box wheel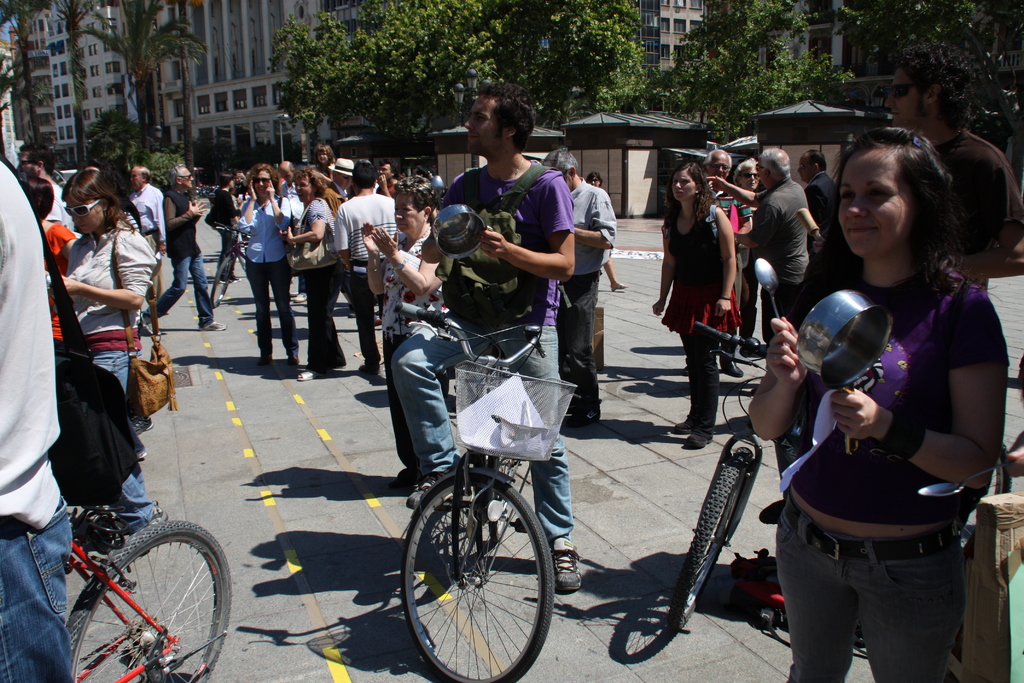
<region>210, 254, 232, 308</region>
